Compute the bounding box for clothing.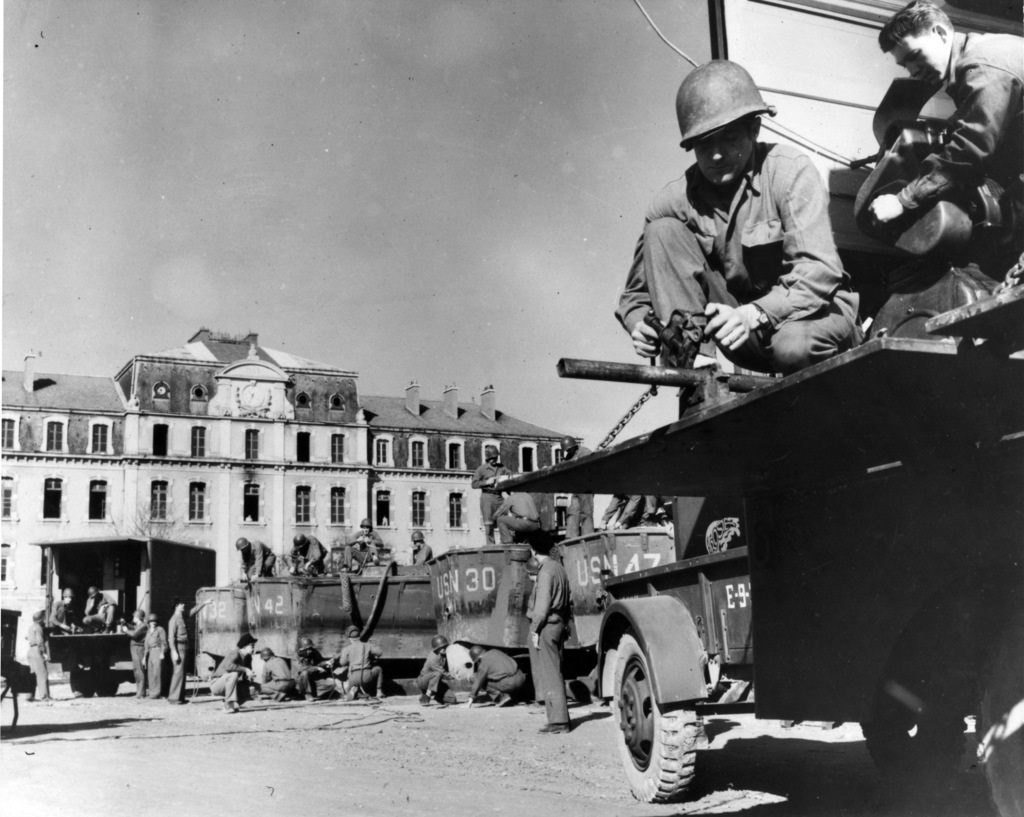
209:651:249:701.
